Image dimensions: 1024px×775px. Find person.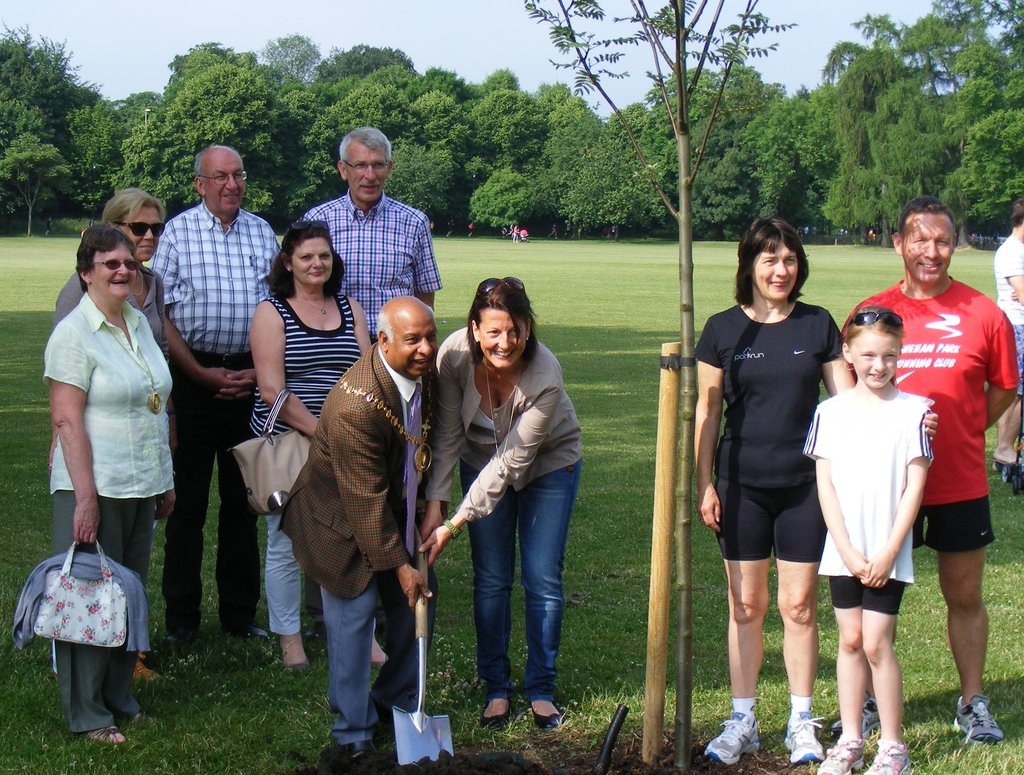
box=[549, 224, 555, 238].
